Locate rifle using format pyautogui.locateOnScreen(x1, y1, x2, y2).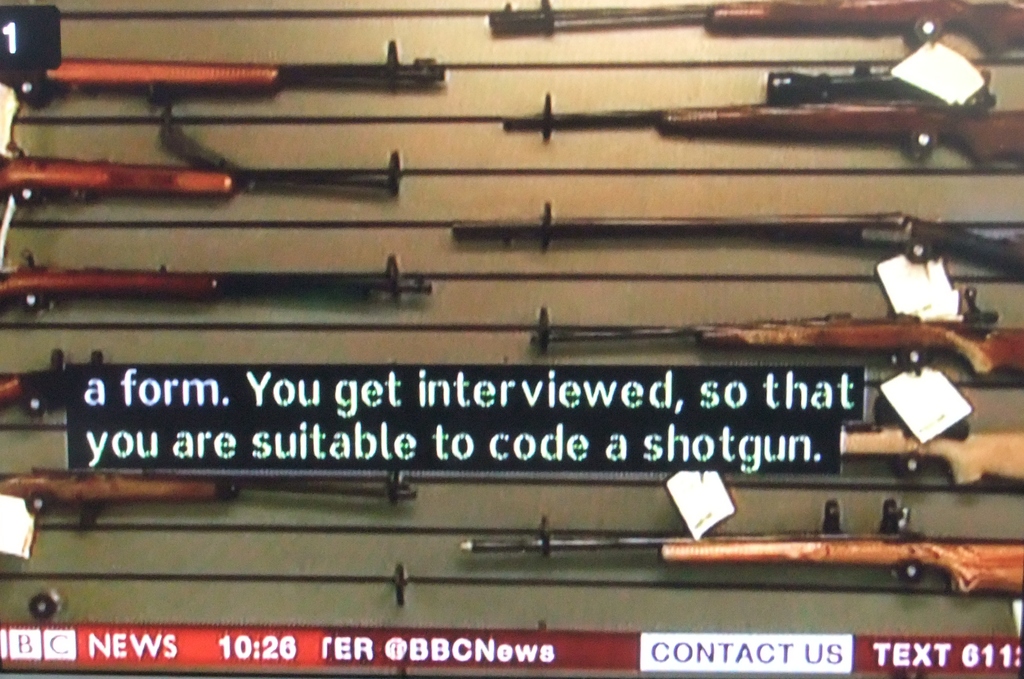
pyautogui.locateOnScreen(0, 242, 436, 320).
